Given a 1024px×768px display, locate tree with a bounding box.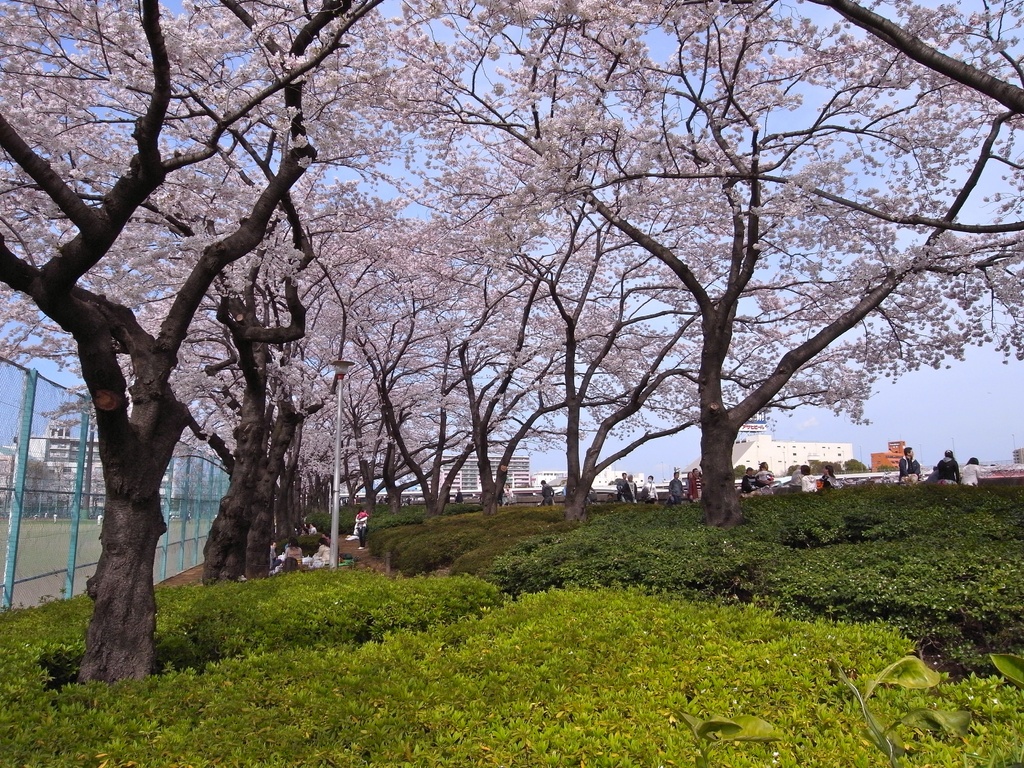
Located: BBox(207, 191, 397, 568).
